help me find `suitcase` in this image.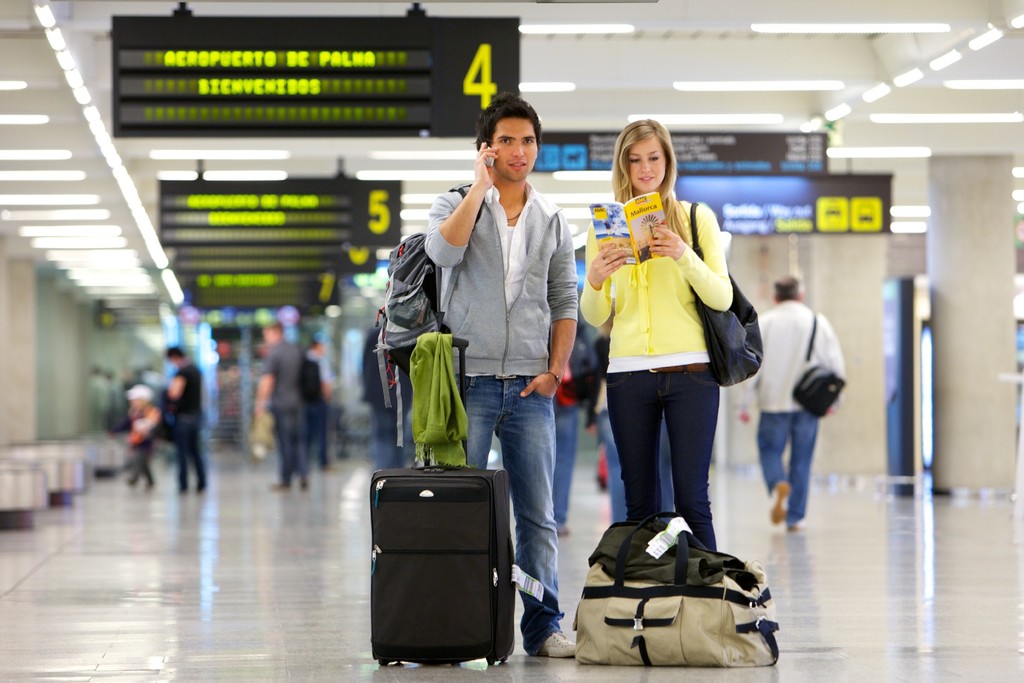
Found it: rect(367, 332, 516, 664).
